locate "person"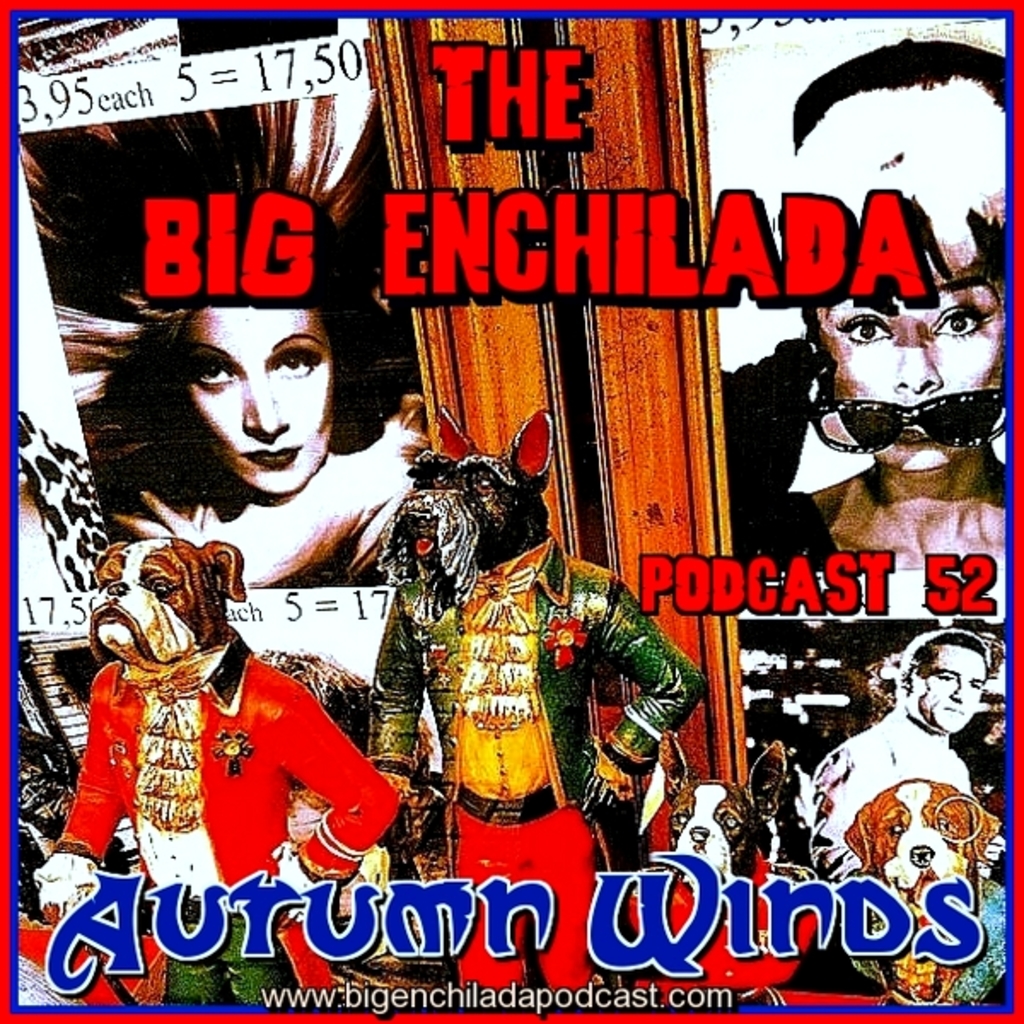
[831, 616, 992, 975]
